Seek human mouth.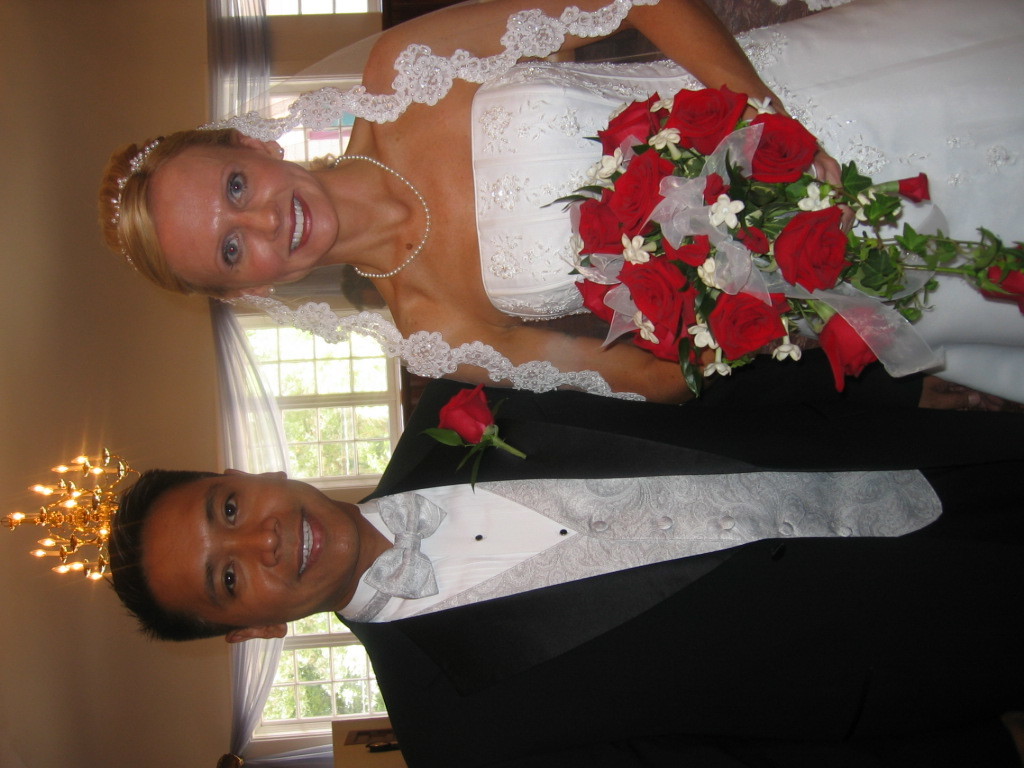
x1=289 y1=195 x2=314 y2=259.
